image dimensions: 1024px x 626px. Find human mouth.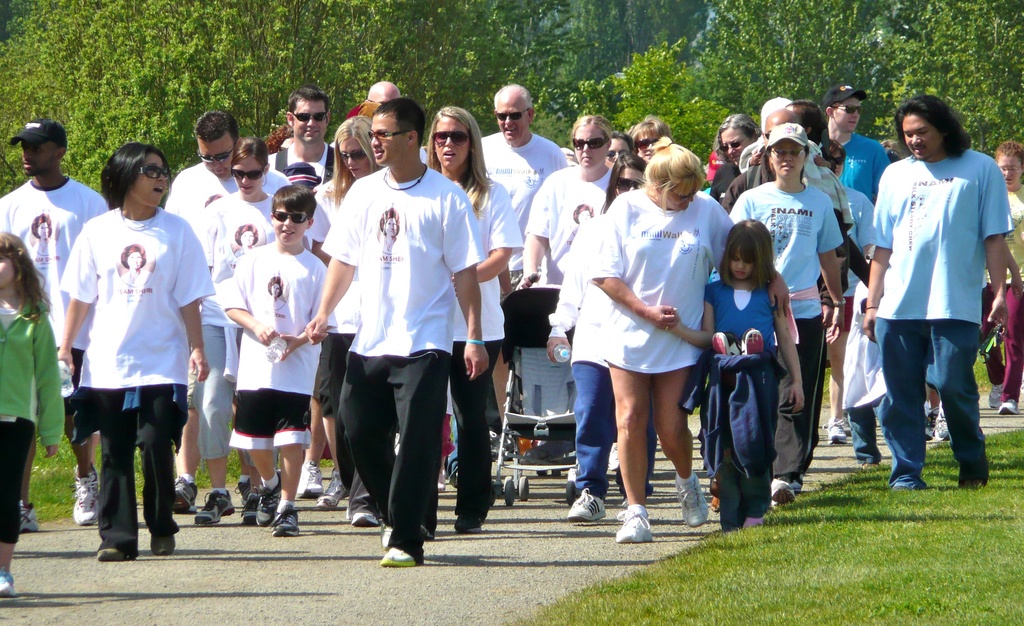
[x1=913, y1=143, x2=925, y2=153].
